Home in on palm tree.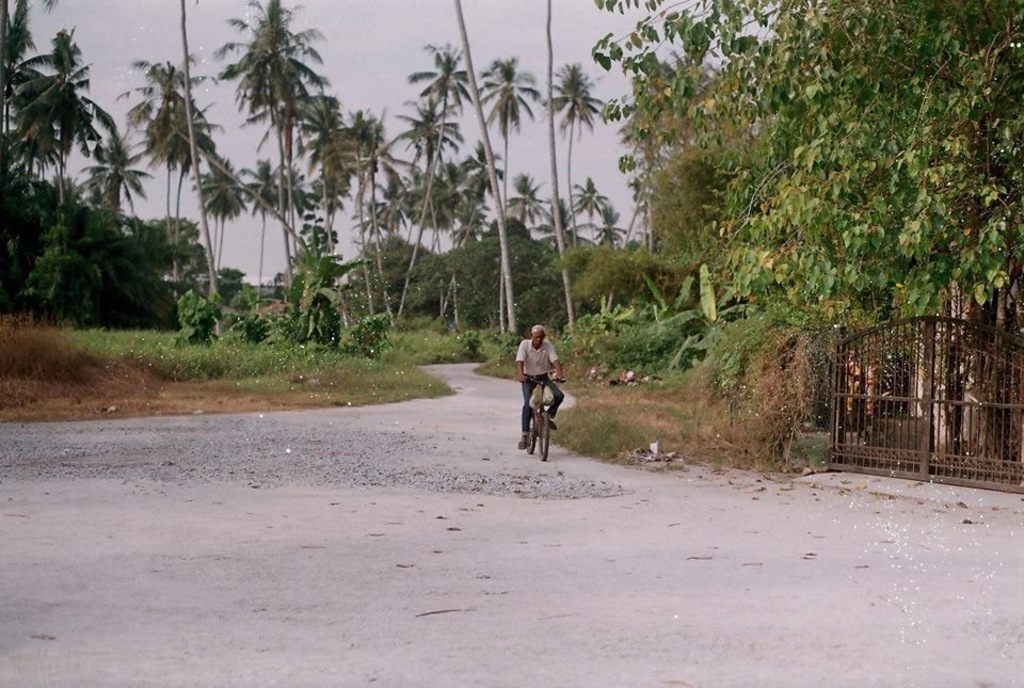
Homed in at box=[553, 54, 595, 292].
